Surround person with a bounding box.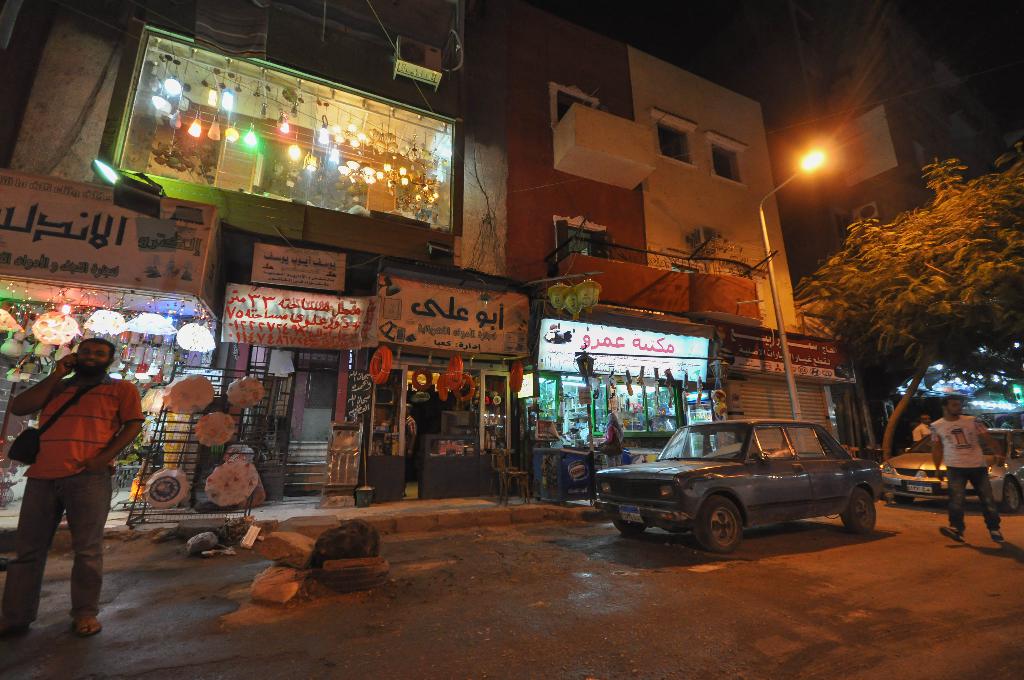
<region>15, 304, 133, 652</region>.
